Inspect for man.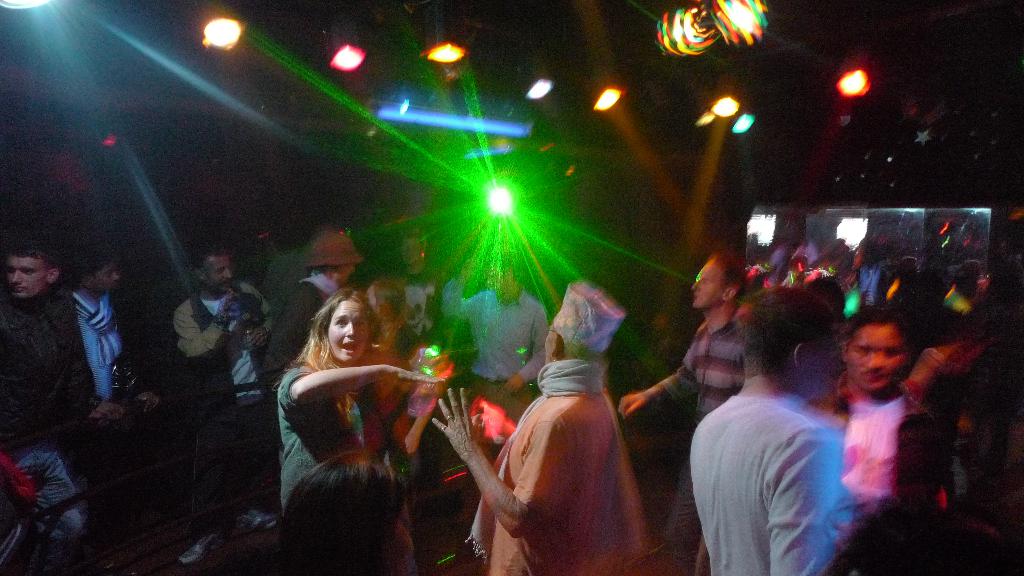
Inspection: <bbox>796, 296, 956, 575</bbox>.
